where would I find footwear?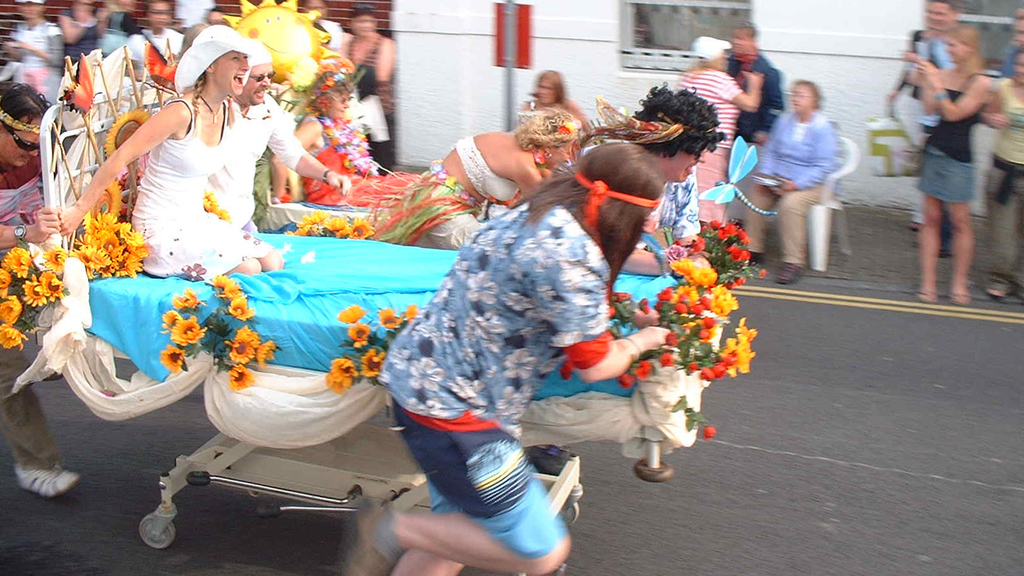
At [x1=983, y1=284, x2=1001, y2=299].
